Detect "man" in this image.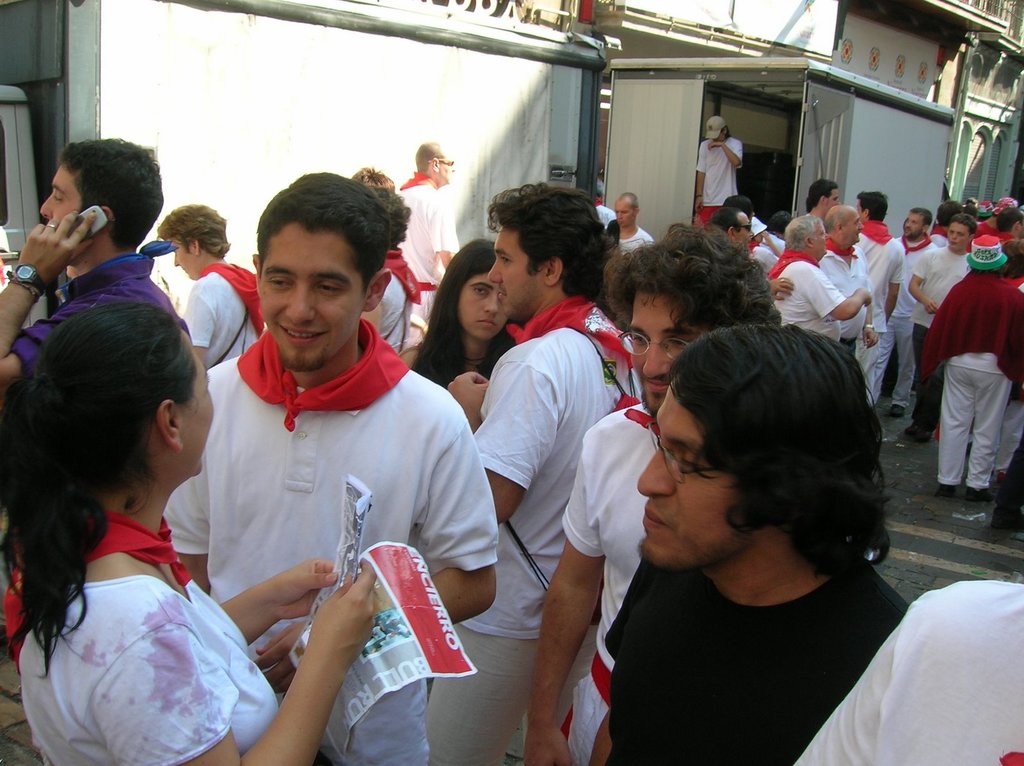
Detection: bbox=(771, 211, 874, 347).
